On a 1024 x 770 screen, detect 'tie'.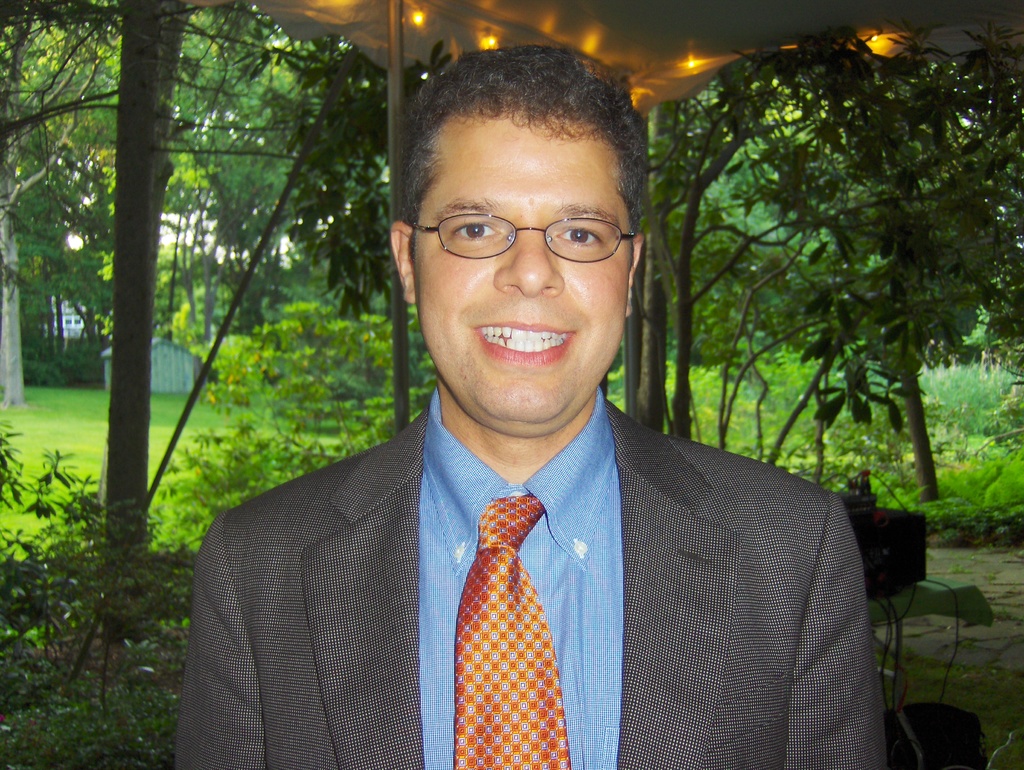
locate(451, 499, 573, 769).
